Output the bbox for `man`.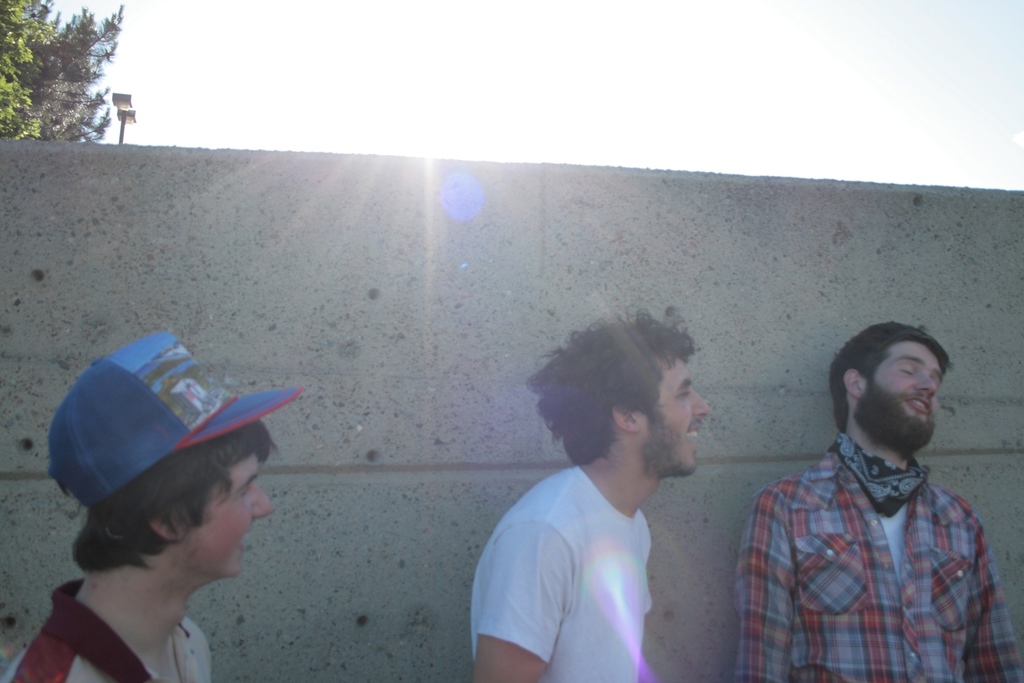
region(420, 315, 739, 682).
